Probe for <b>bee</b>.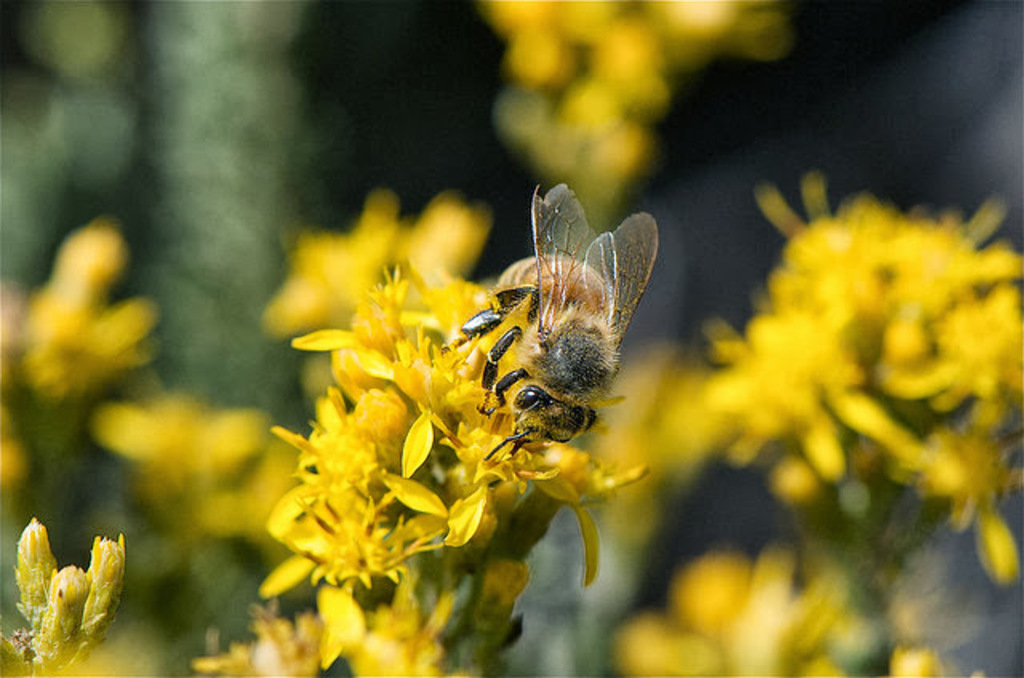
Probe result: [x1=448, y1=182, x2=682, y2=488].
